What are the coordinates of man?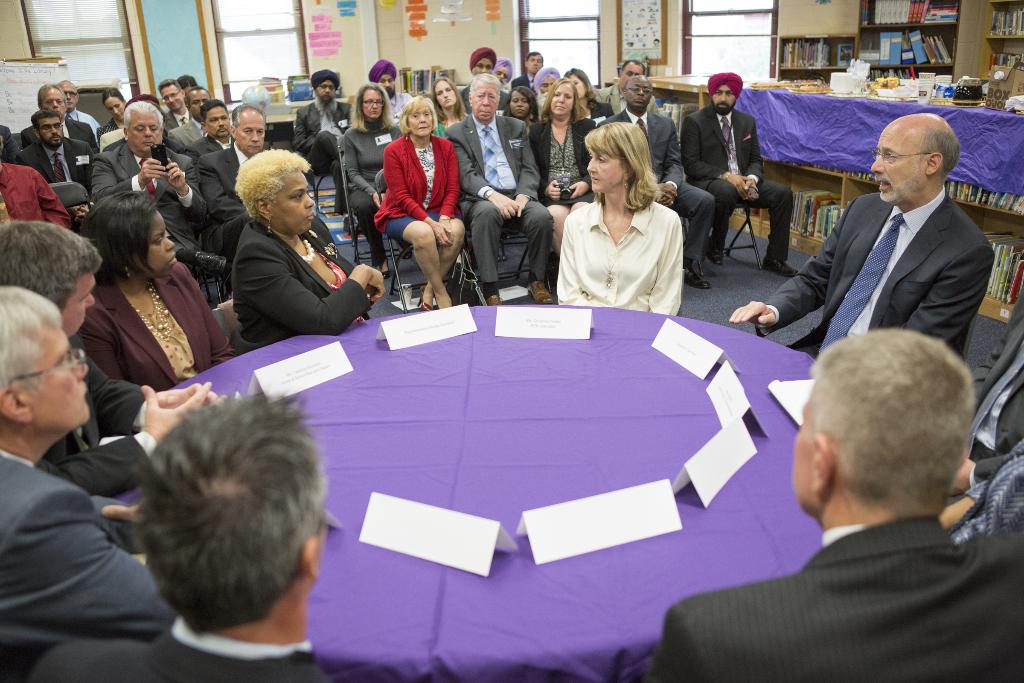
region(729, 111, 993, 356).
